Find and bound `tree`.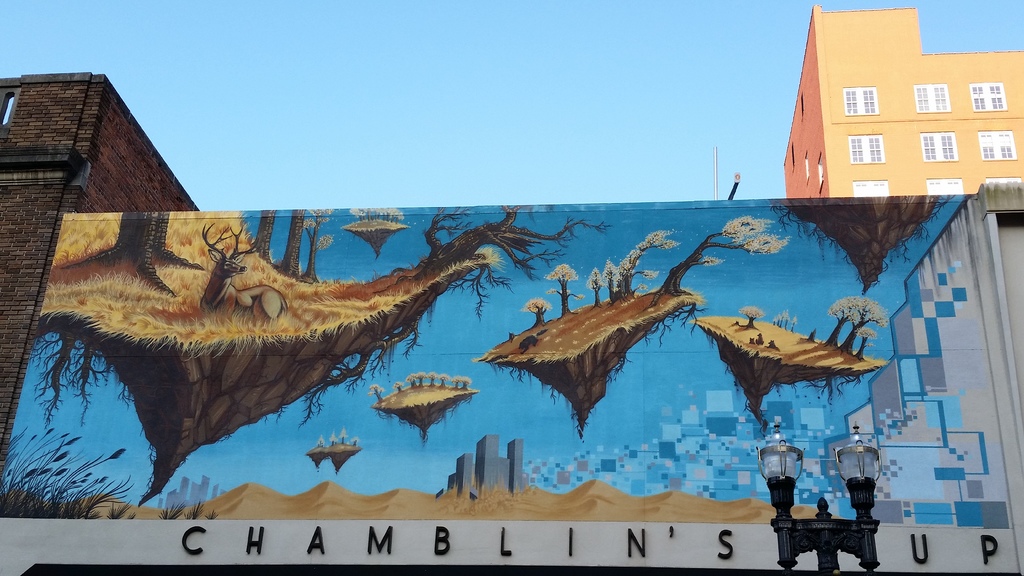
Bound: bbox=(824, 301, 856, 346).
